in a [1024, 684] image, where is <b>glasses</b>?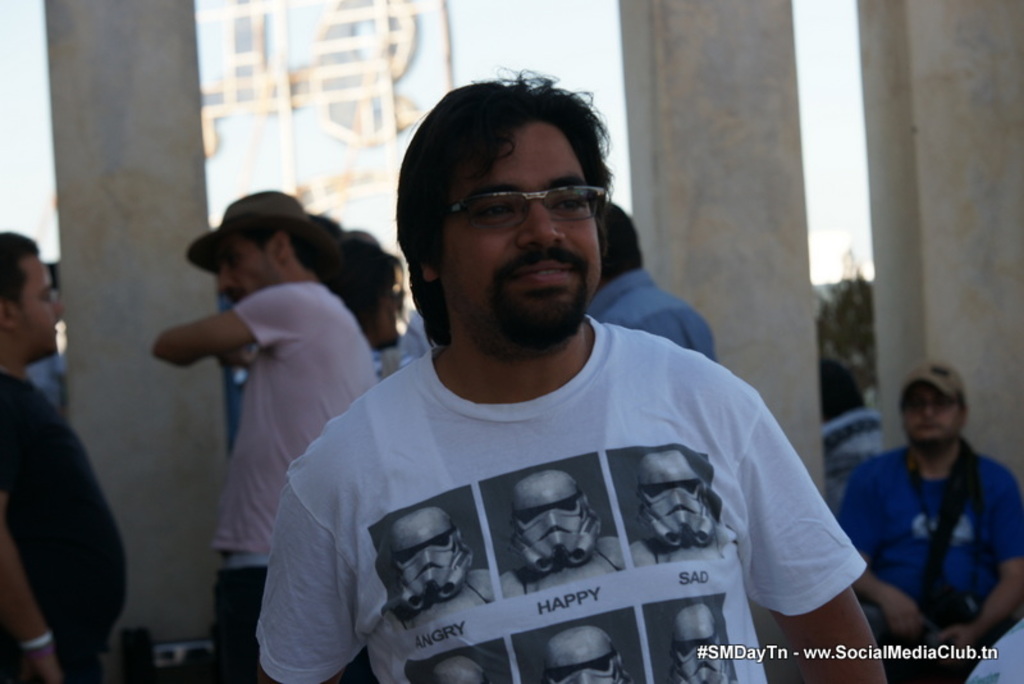
[left=900, top=398, right=965, bottom=418].
